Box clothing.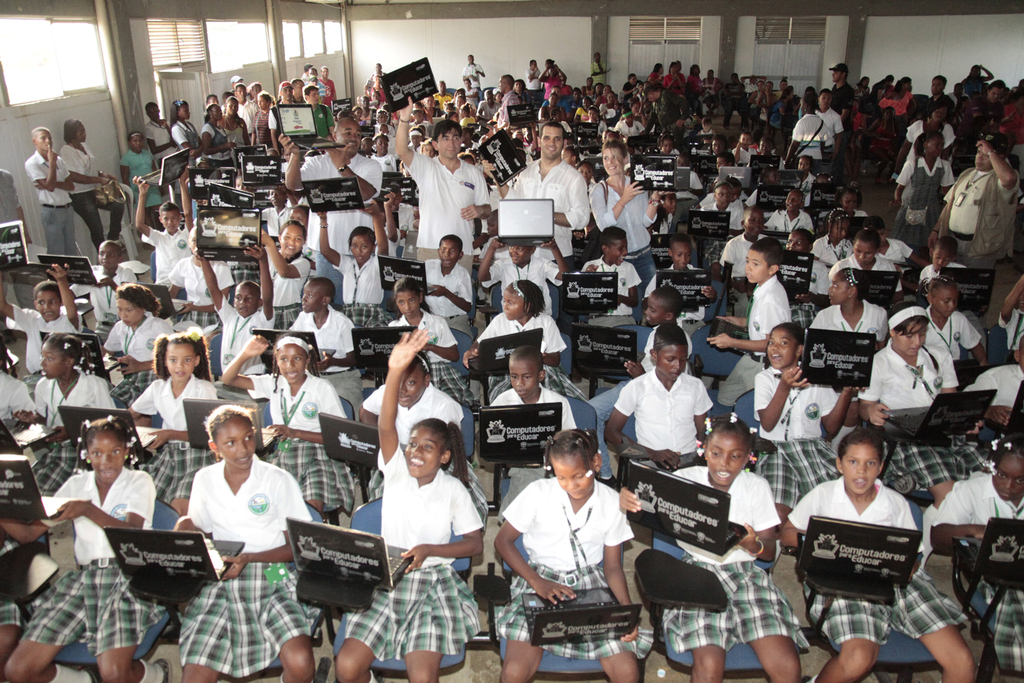
(x1=402, y1=152, x2=494, y2=258).
